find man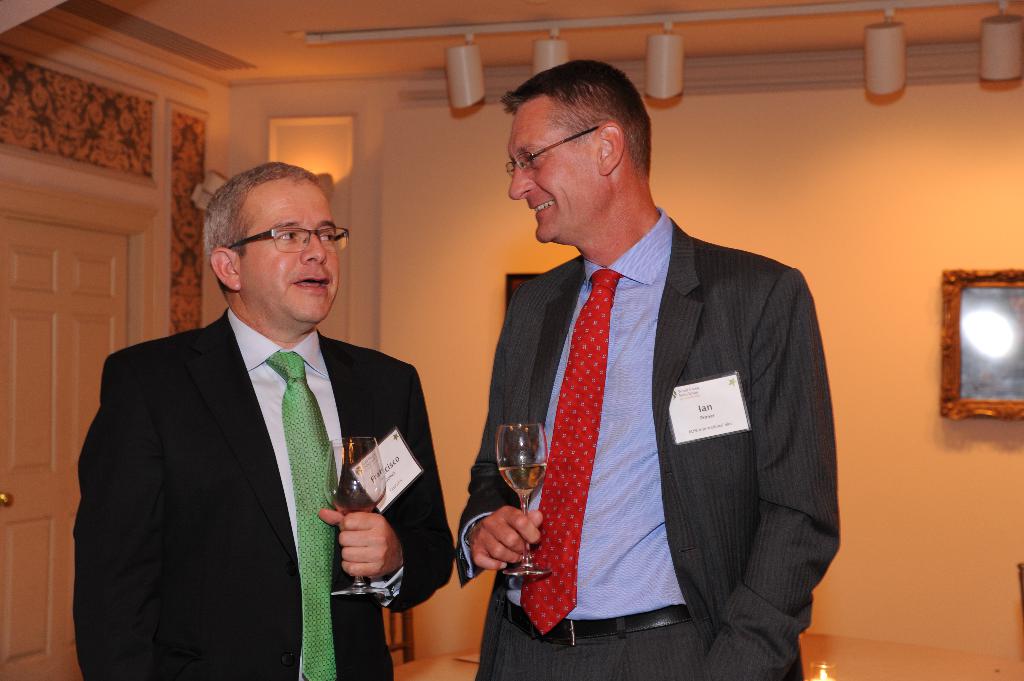
454 56 844 680
